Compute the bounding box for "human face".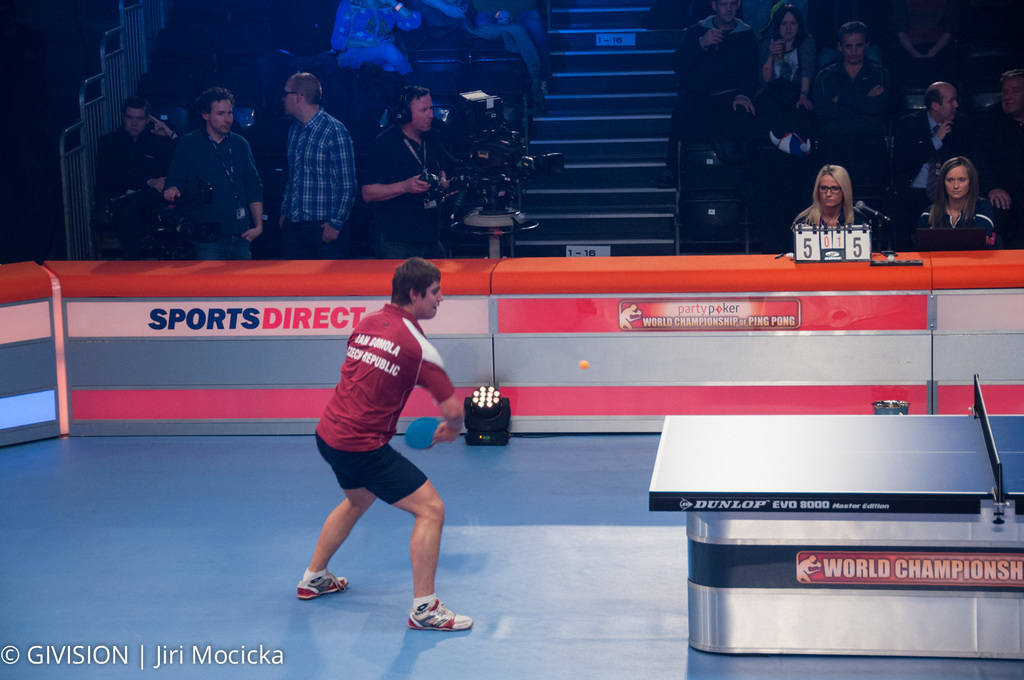
bbox=[778, 9, 801, 40].
